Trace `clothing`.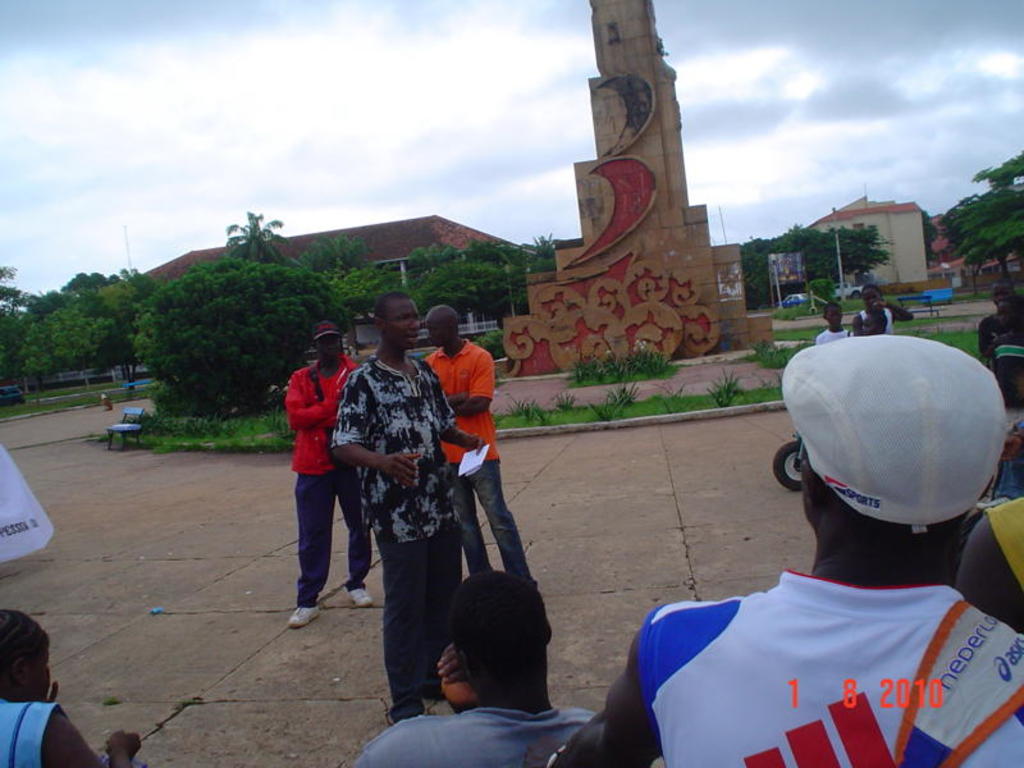
Traced to bbox=[357, 362, 467, 719].
